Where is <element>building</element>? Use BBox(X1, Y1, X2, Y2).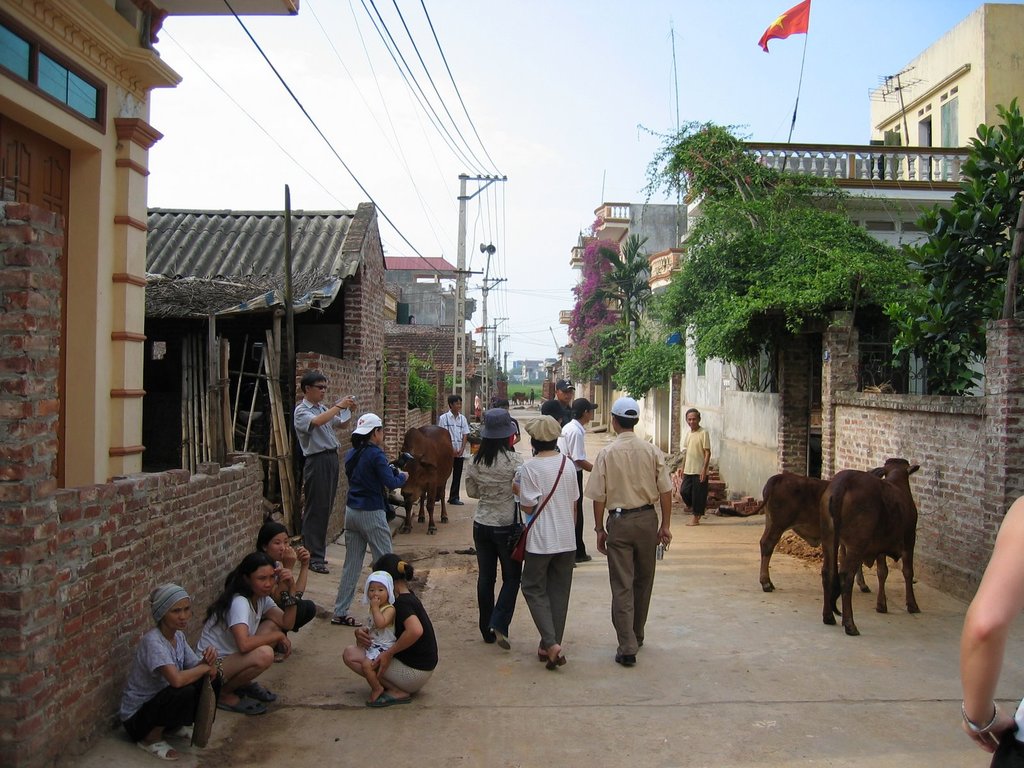
BBox(0, 2, 375, 767).
